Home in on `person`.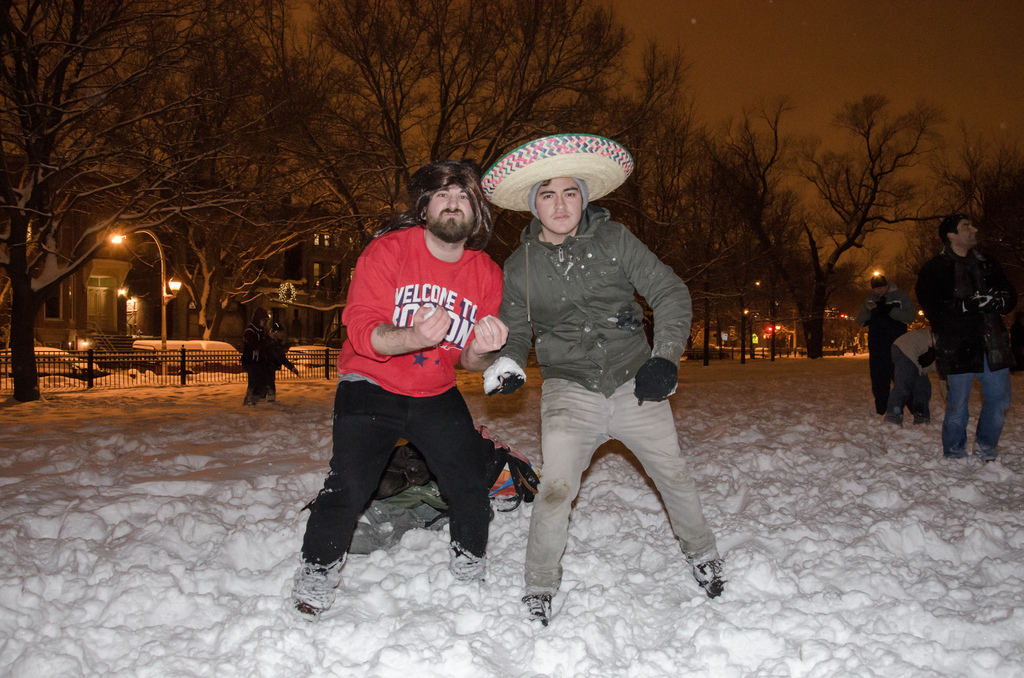
Homed in at 305,167,513,609.
